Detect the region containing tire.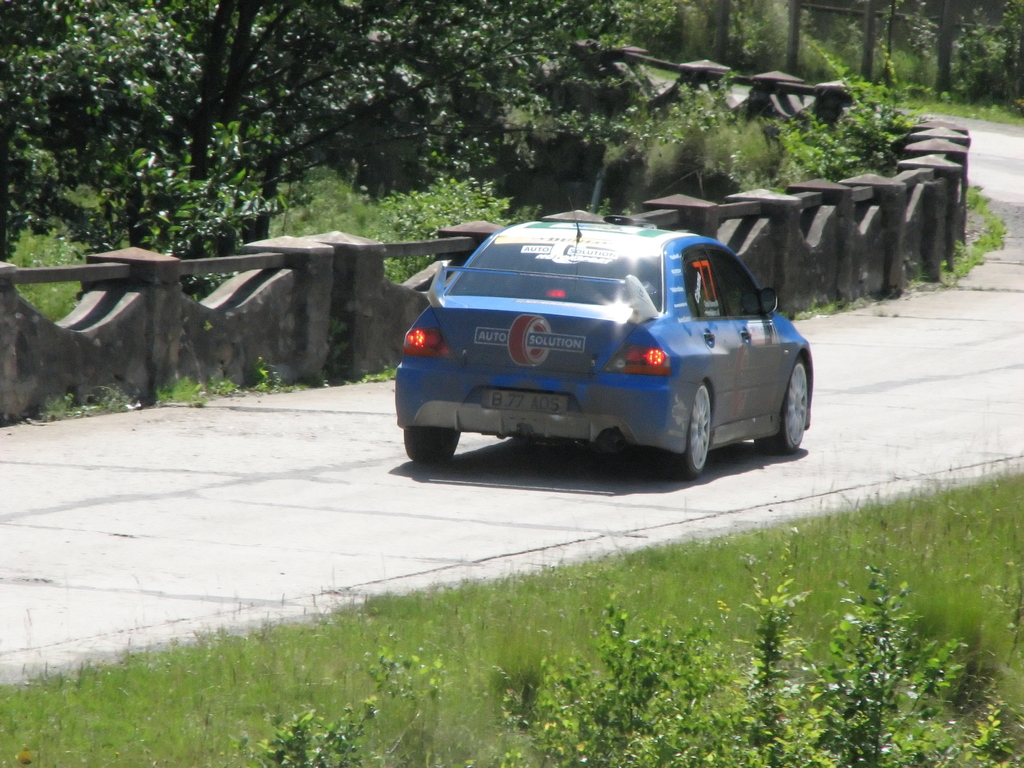
BBox(402, 425, 461, 468).
